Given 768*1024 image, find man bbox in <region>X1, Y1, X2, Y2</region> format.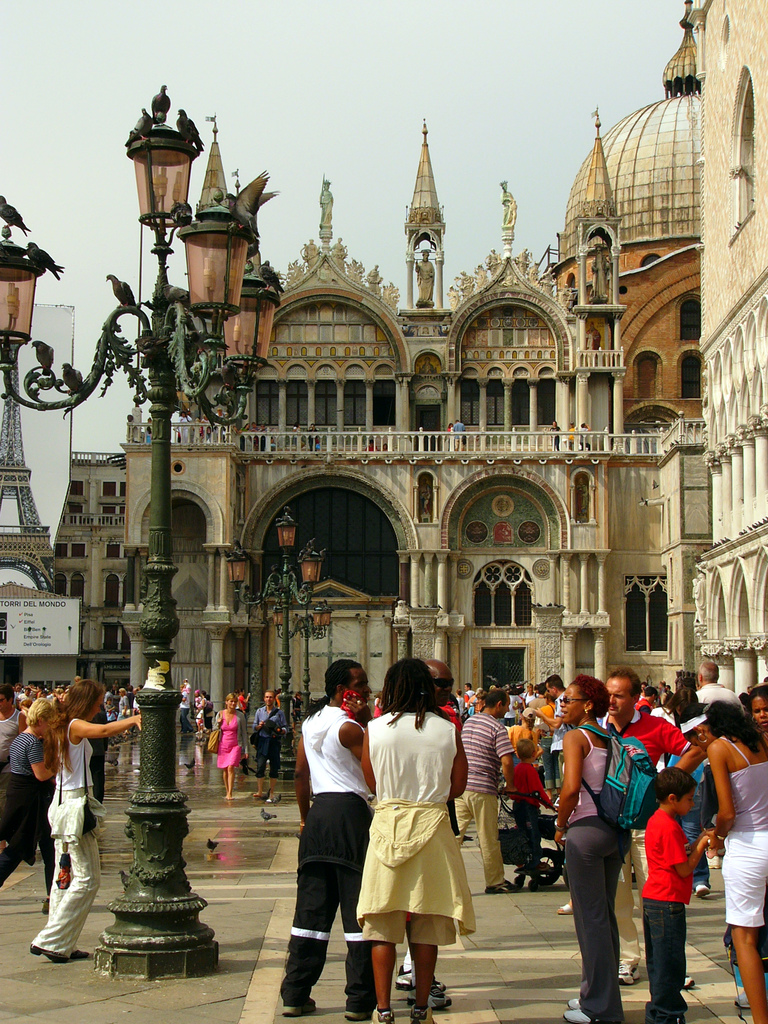
<region>452, 687, 522, 902</region>.
